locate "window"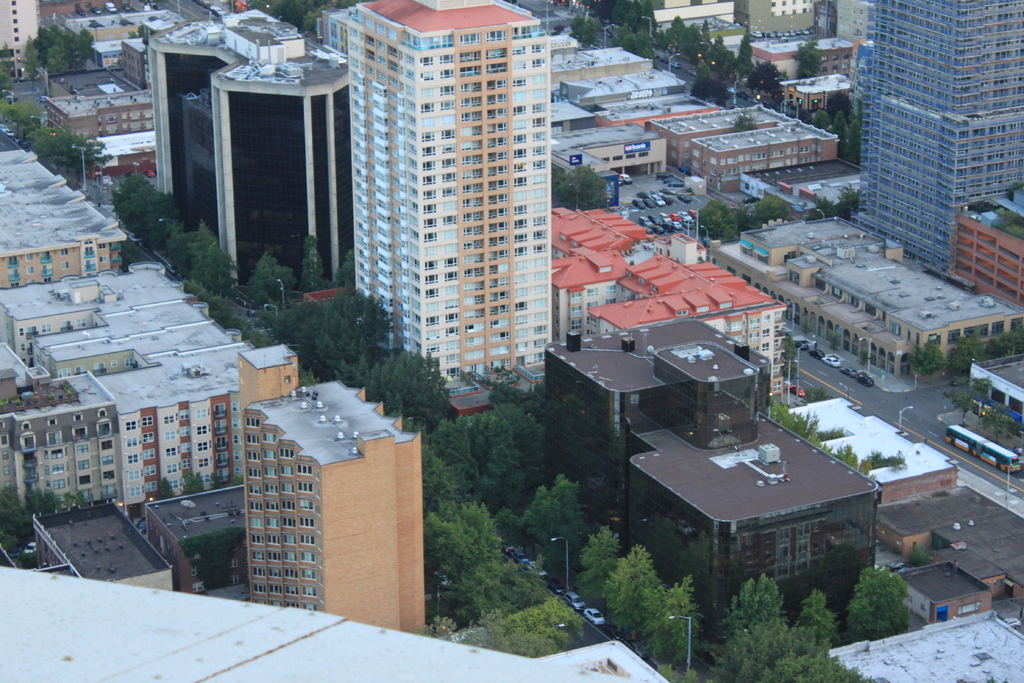
<bbox>281, 534, 296, 543</bbox>
